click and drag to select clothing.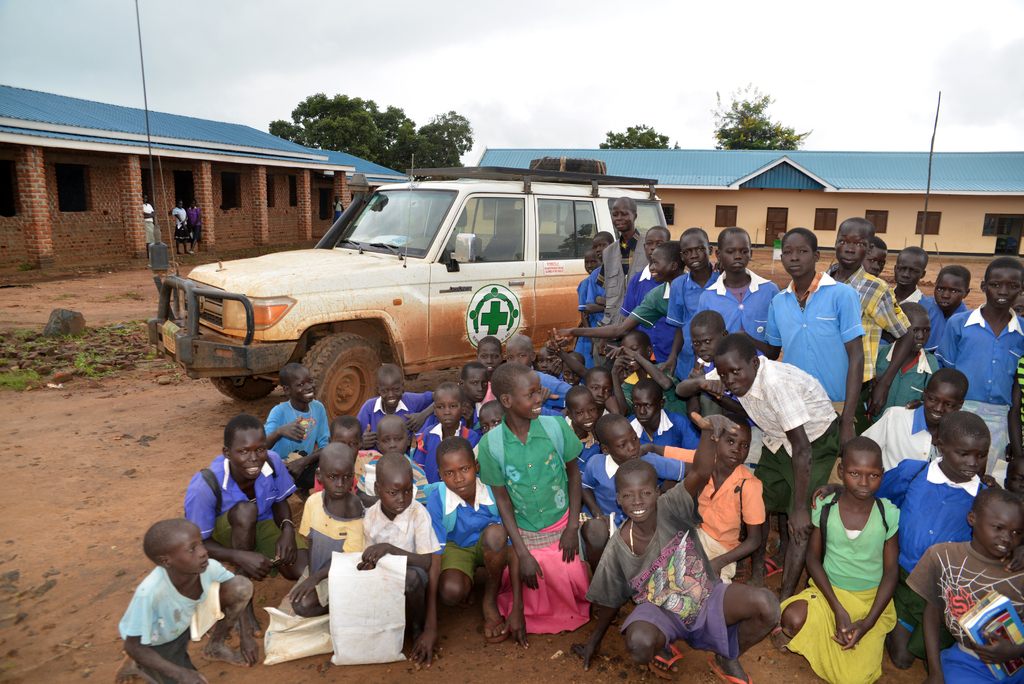
Selection: l=113, t=569, r=218, b=668.
